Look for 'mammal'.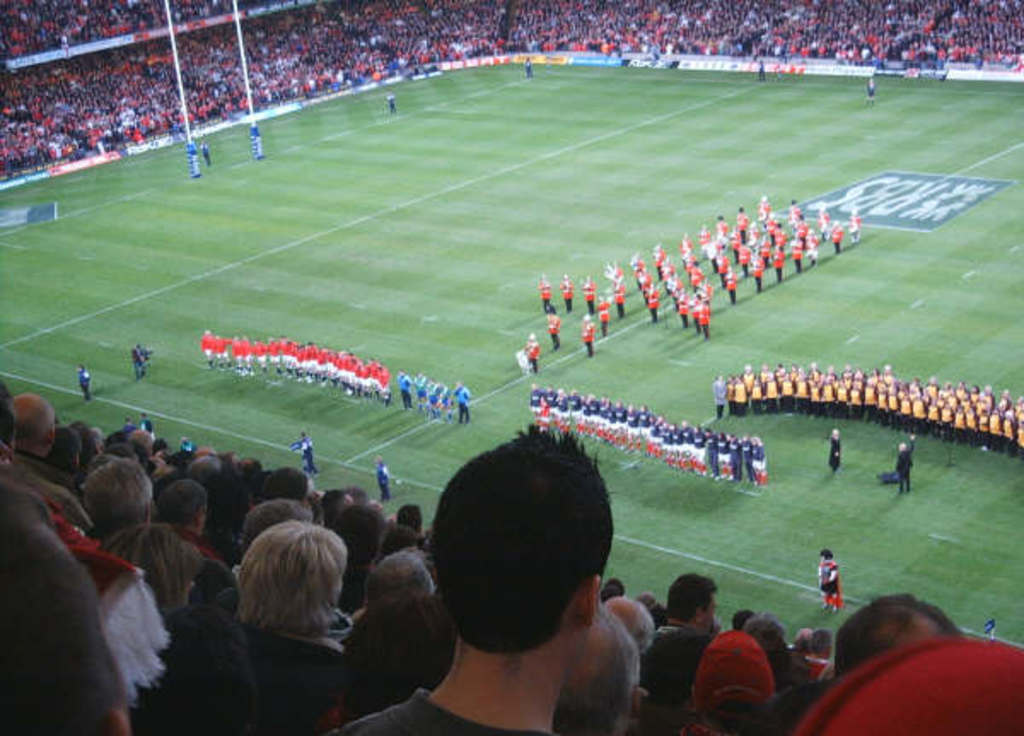
Found: <region>389, 94, 394, 111</region>.
